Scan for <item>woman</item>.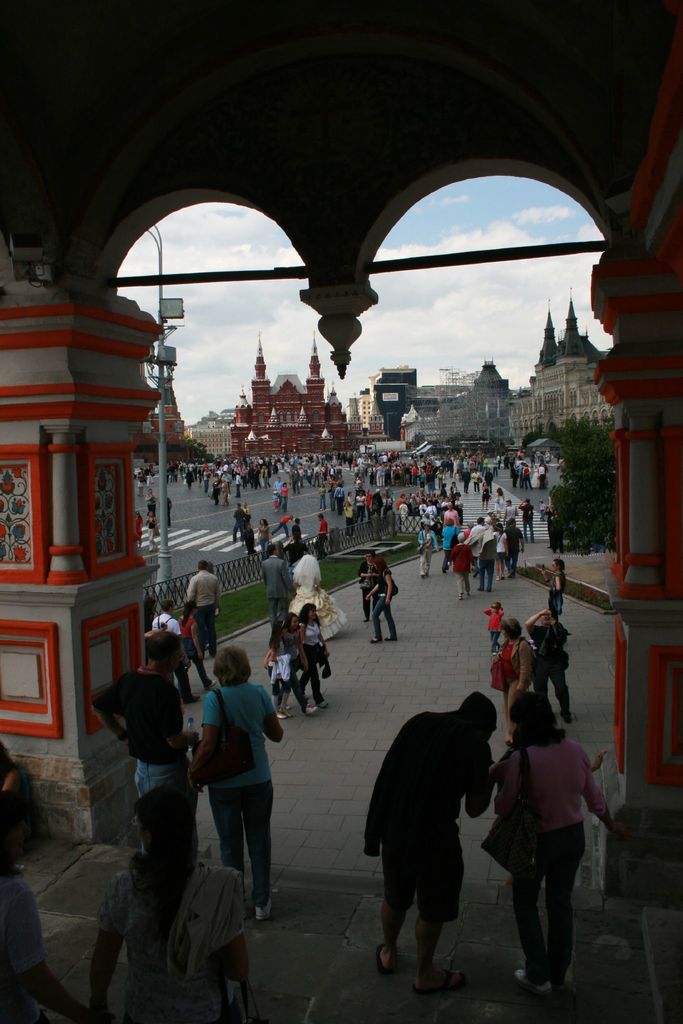
Scan result: detection(242, 523, 256, 555).
